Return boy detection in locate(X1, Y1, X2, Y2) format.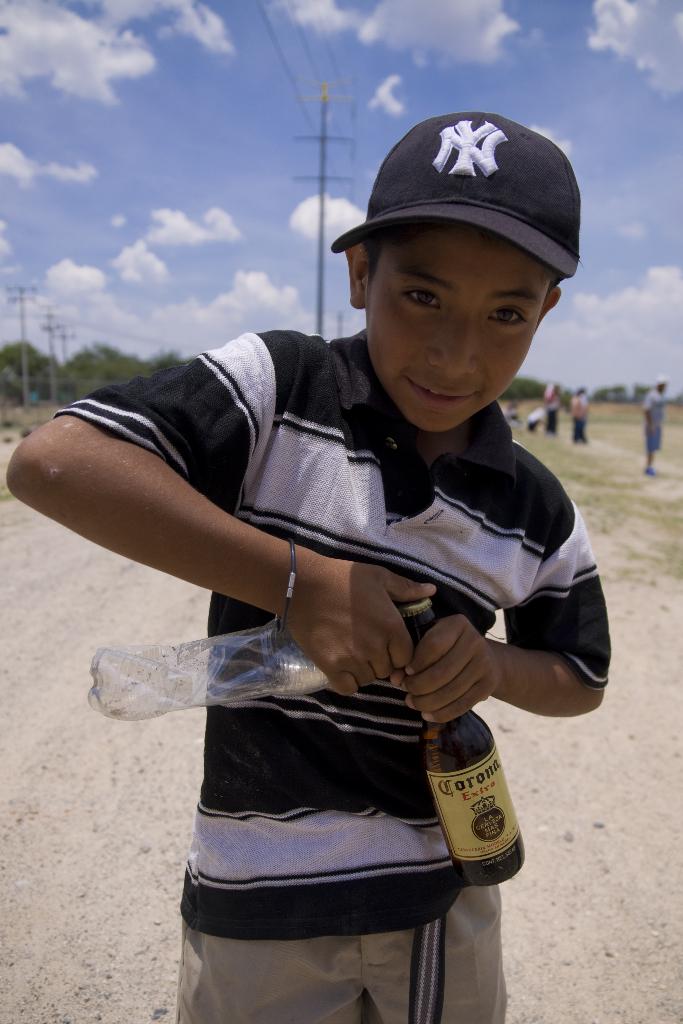
locate(2, 116, 612, 1023).
